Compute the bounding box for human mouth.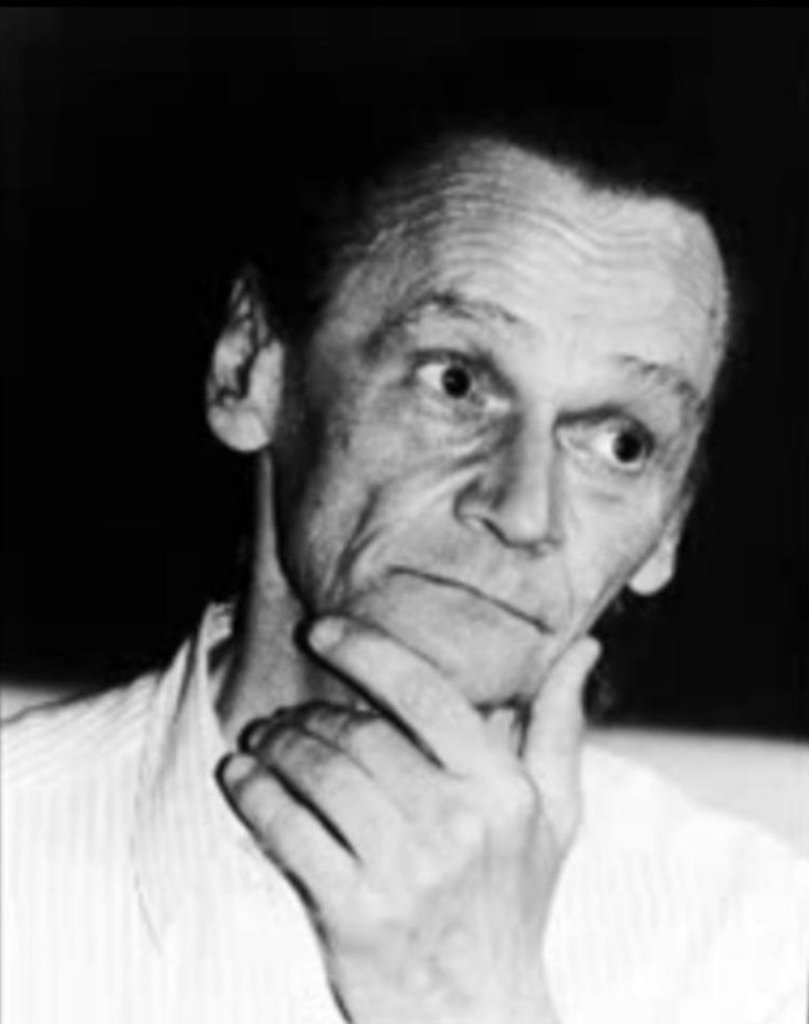
select_region(387, 571, 547, 636).
